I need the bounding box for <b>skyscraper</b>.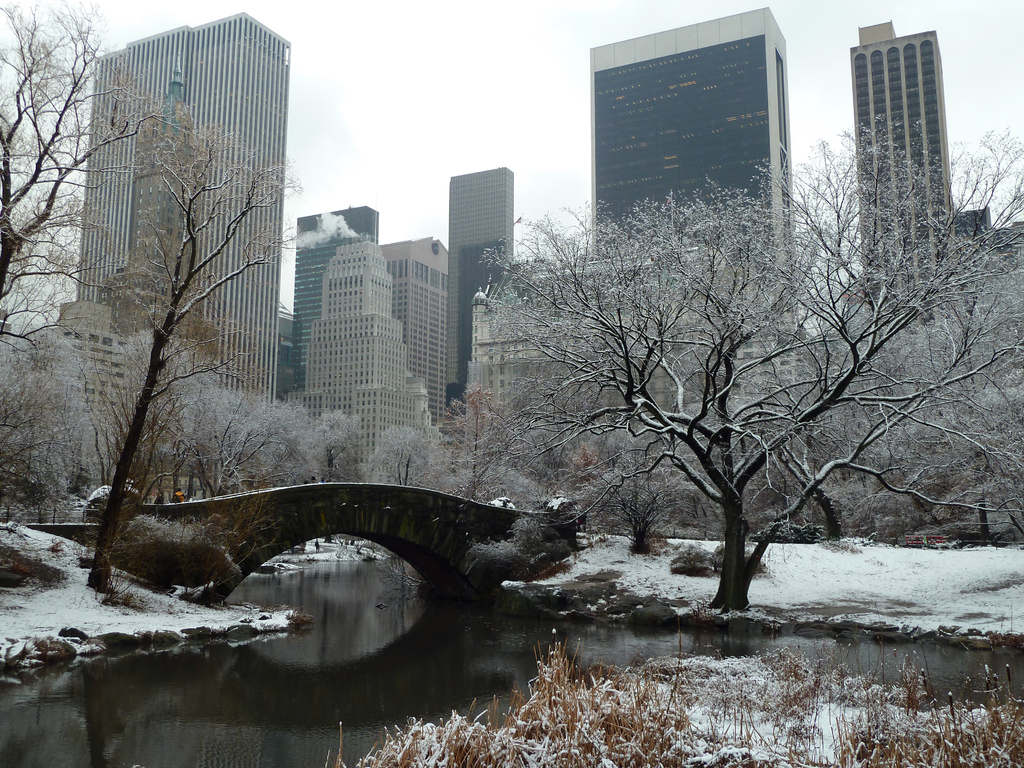
Here it is: (x1=844, y1=20, x2=991, y2=302).
